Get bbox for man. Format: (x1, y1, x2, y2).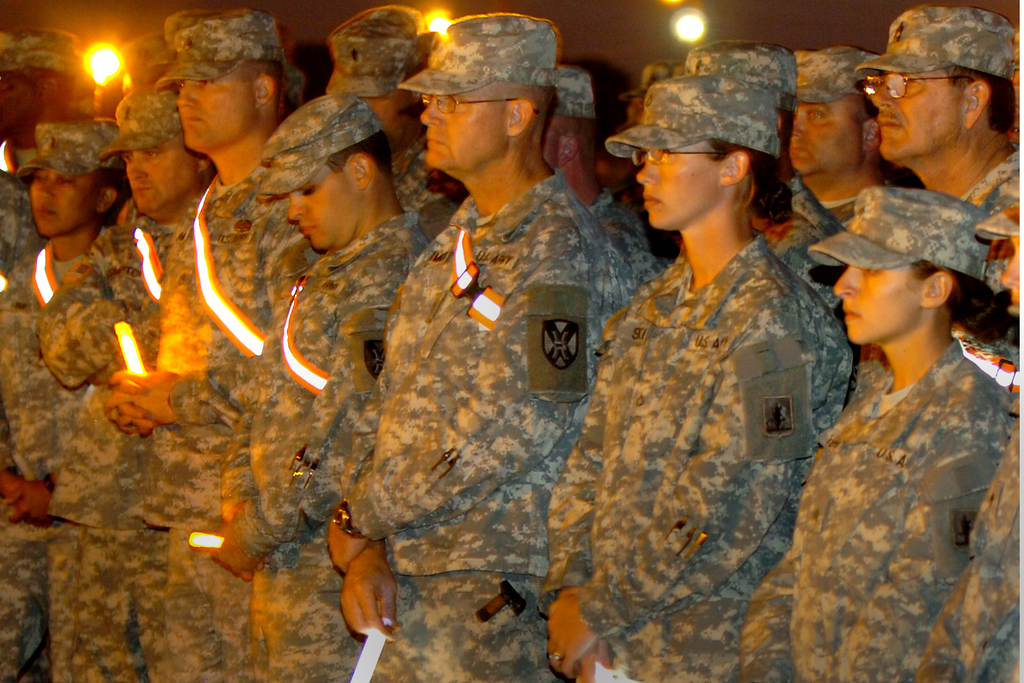
(38, 85, 220, 682).
